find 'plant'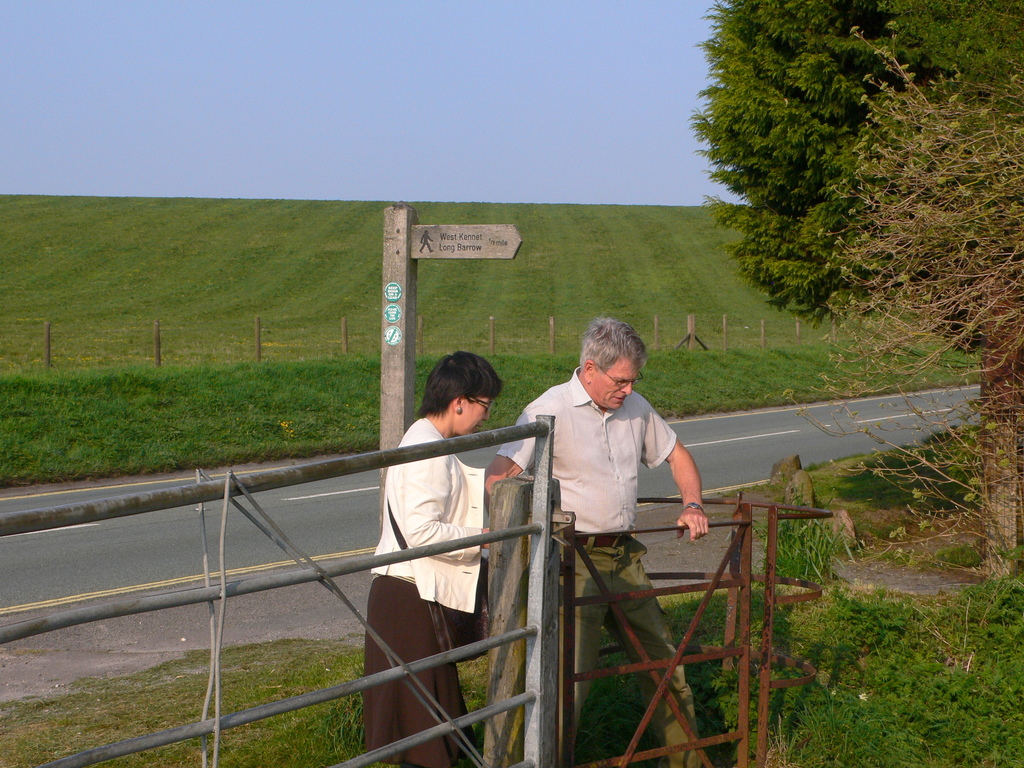
(750,484,845,582)
